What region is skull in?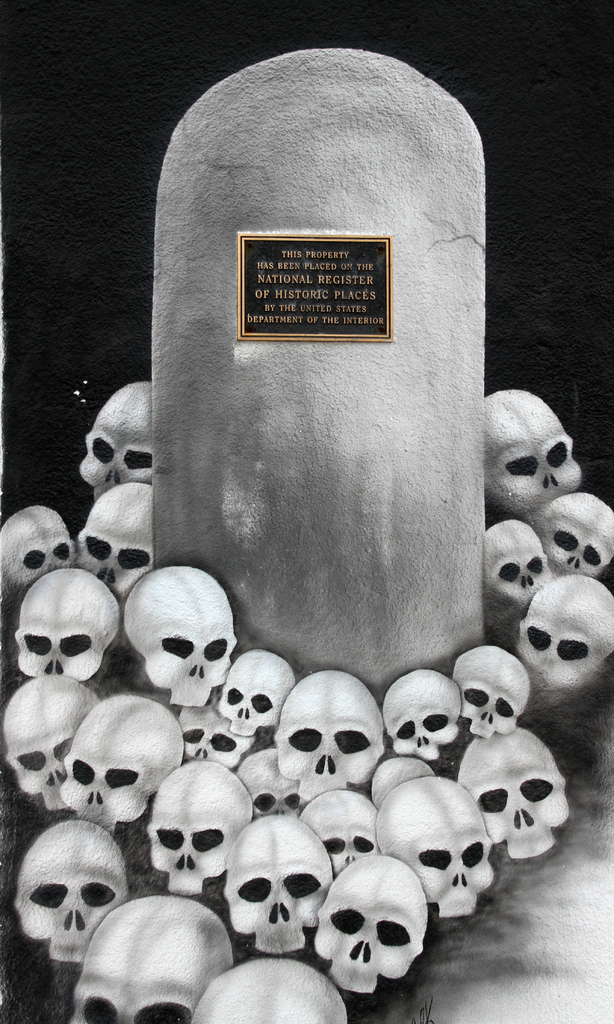
454, 640, 524, 745.
